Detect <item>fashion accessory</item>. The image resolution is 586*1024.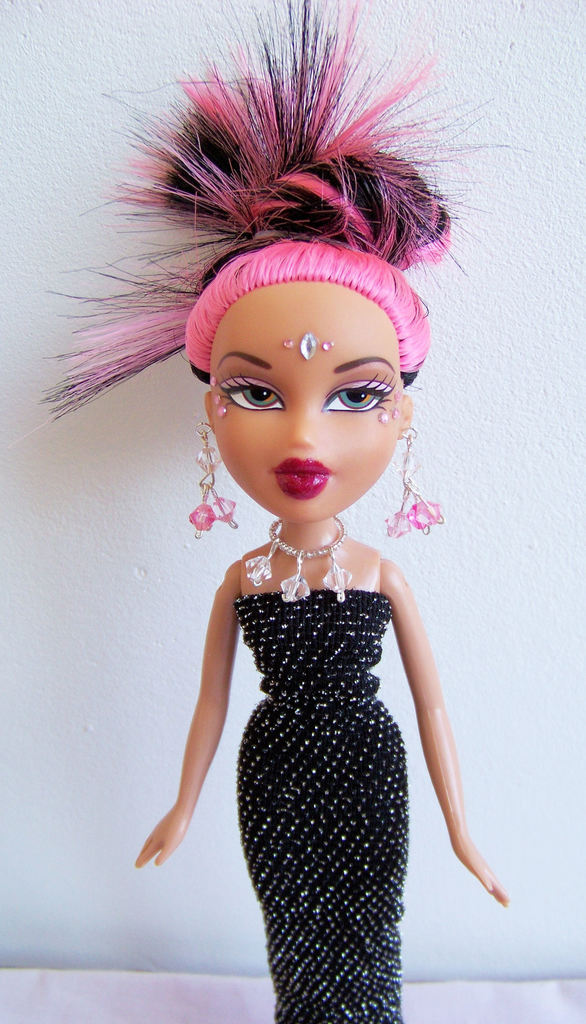
303 331 315 364.
